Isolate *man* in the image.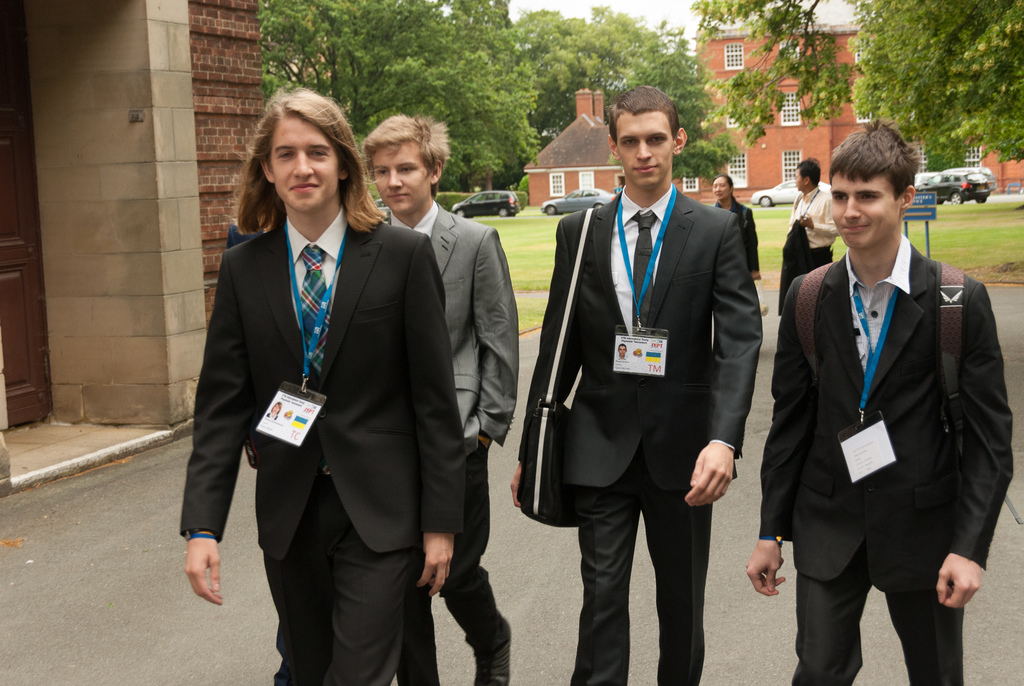
Isolated region: 355,112,520,685.
